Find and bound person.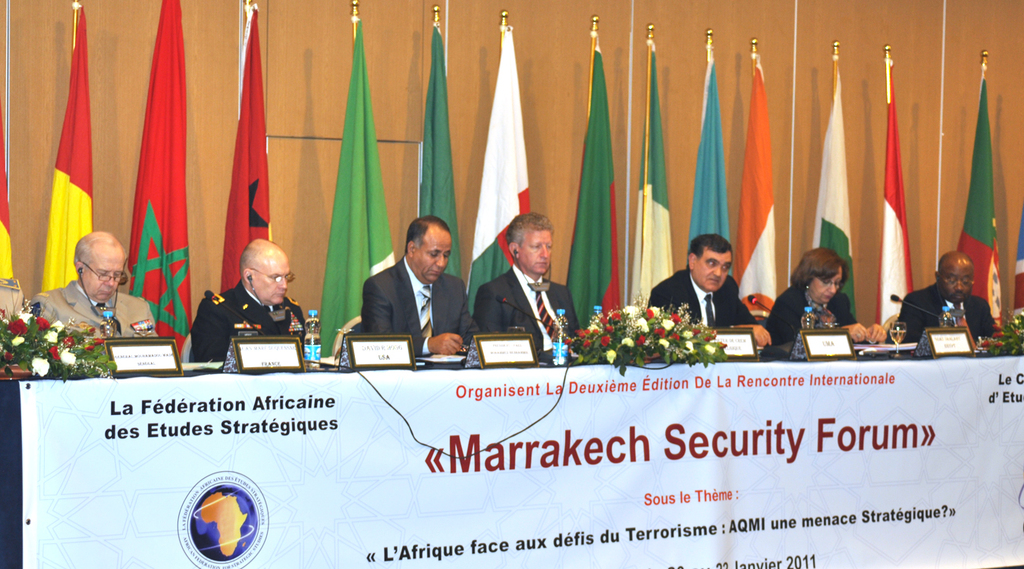
Bound: 762/246/883/353.
